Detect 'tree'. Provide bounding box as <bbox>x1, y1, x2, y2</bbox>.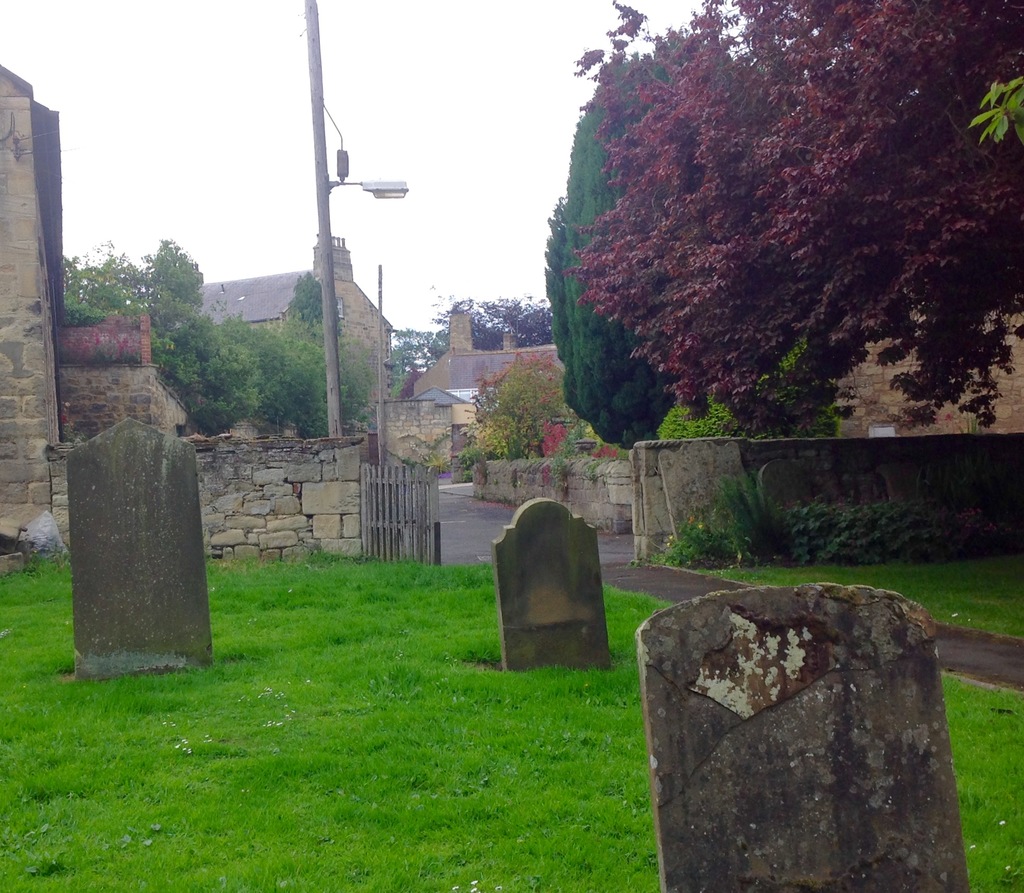
<bbox>60, 245, 276, 434</bbox>.
